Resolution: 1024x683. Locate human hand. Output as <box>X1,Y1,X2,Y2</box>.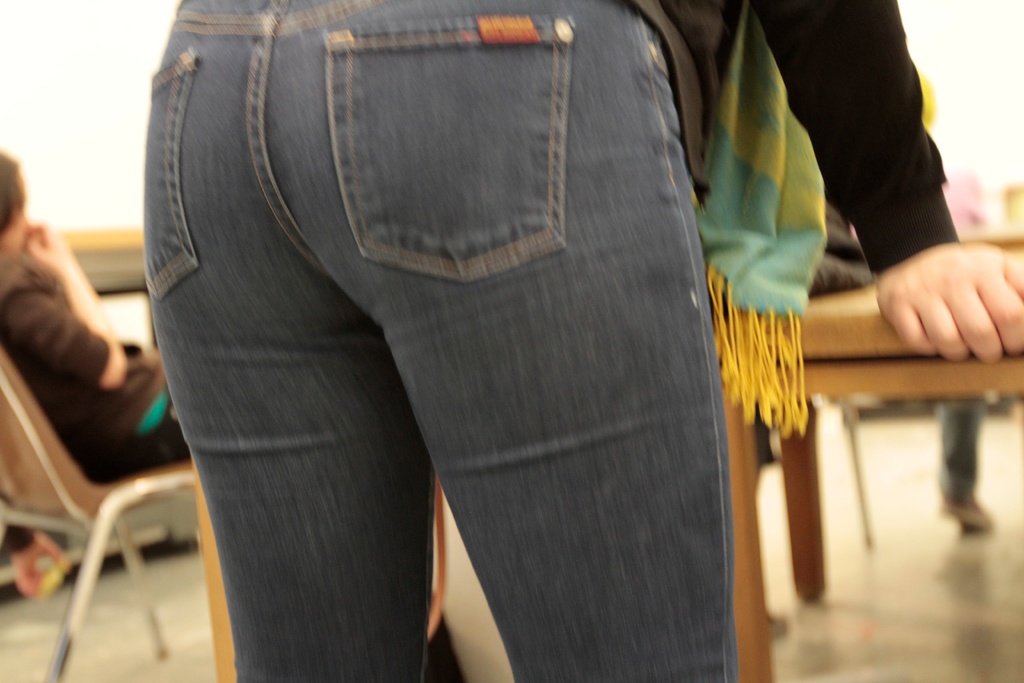
<box>883,224,1022,362</box>.
